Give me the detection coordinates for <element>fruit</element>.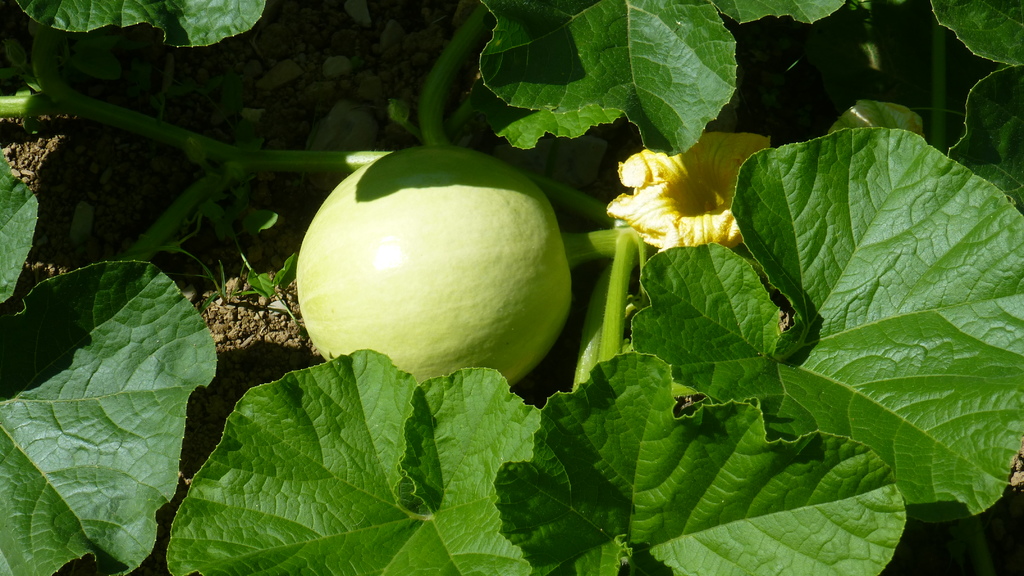
{"x1": 288, "y1": 158, "x2": 574, "y2": 376}.
